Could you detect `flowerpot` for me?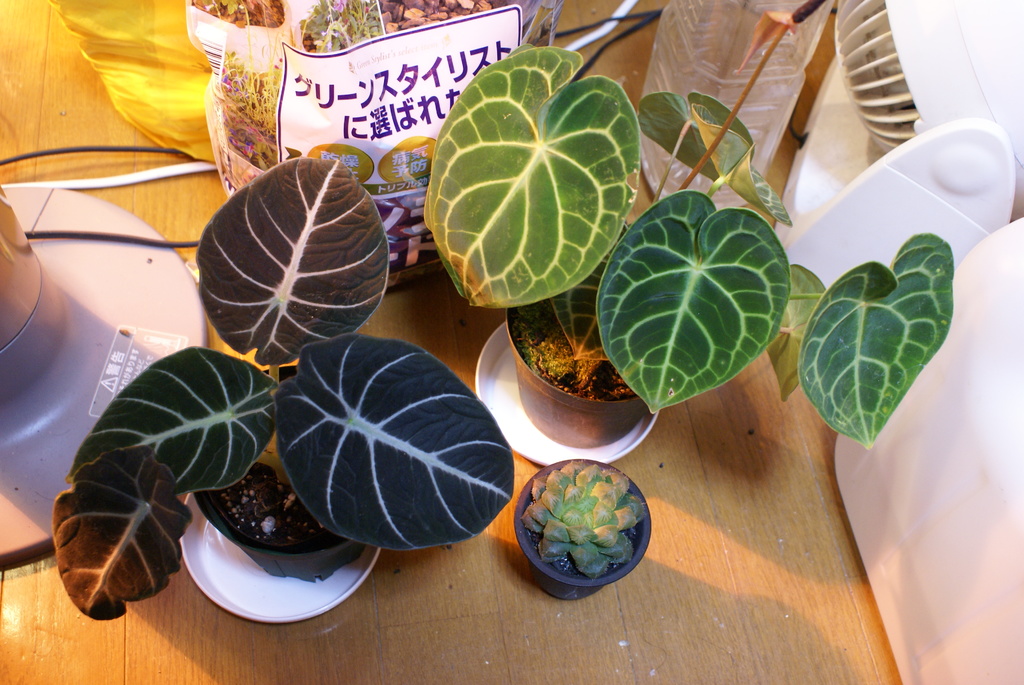
Detection result: locate(182, 363, 367, 582).
